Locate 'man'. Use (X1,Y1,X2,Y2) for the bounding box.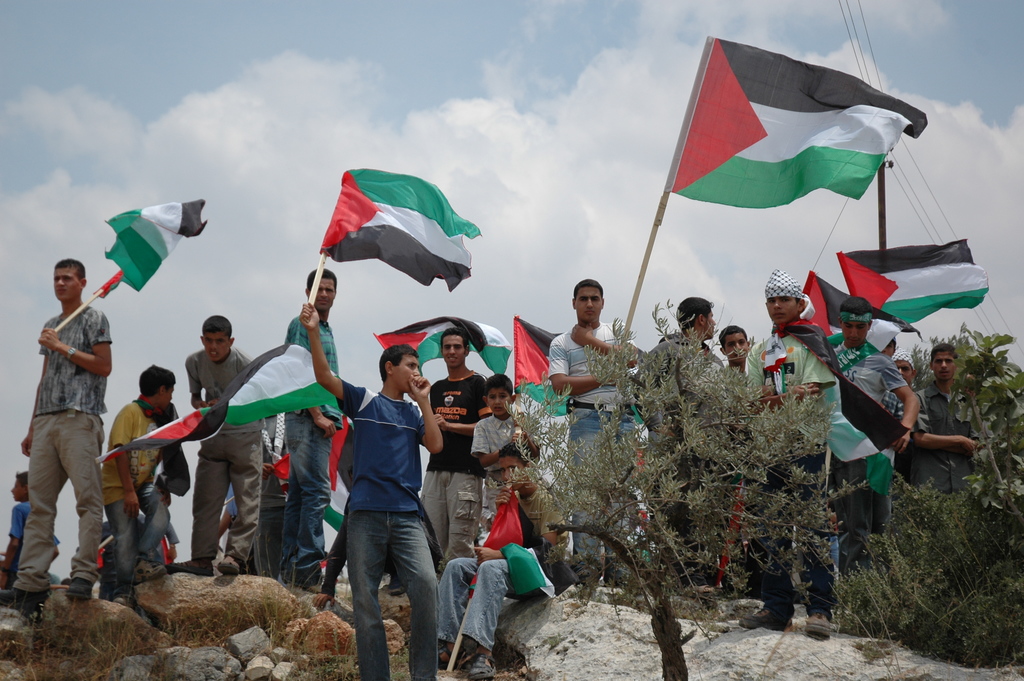
(824,290,922,633).
